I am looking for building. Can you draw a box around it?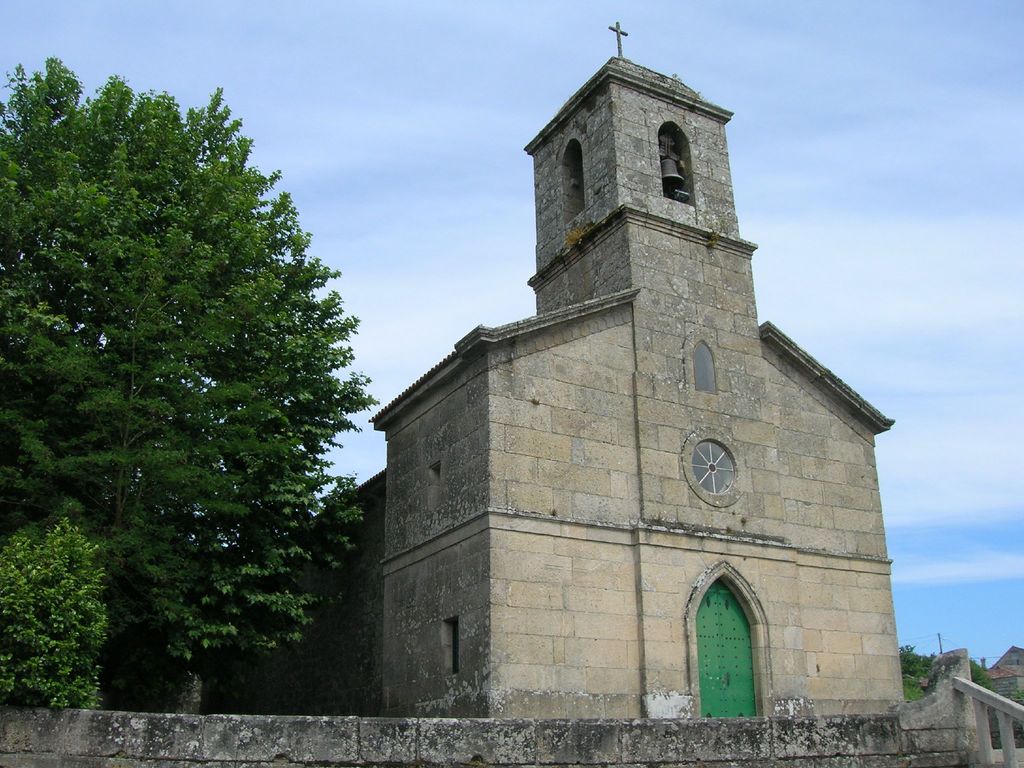
Sure, the bounding box is box=[314, 20, 900, 731].
